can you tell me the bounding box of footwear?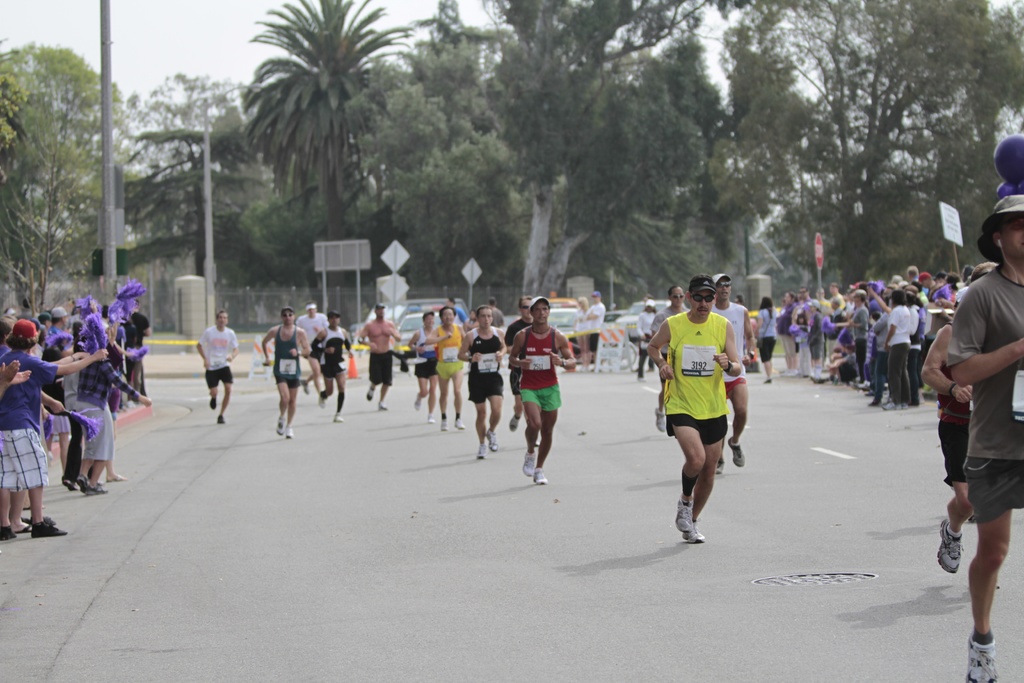
locate(413, 392, 421, 412).
